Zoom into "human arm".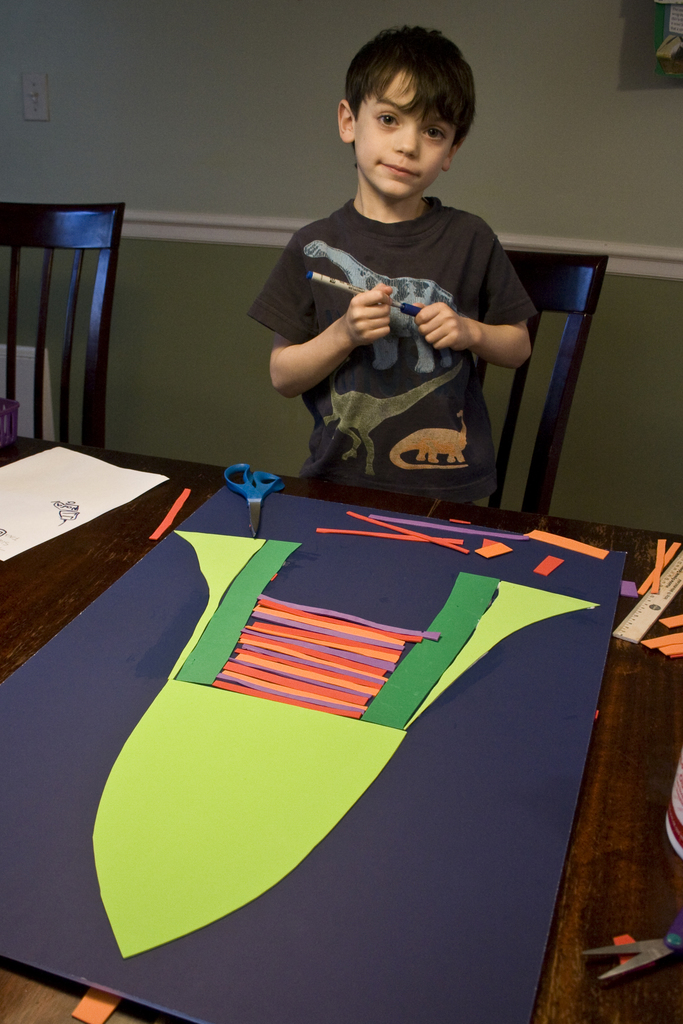
Zoom target: <region>423, 202, 531, 369</region>.
